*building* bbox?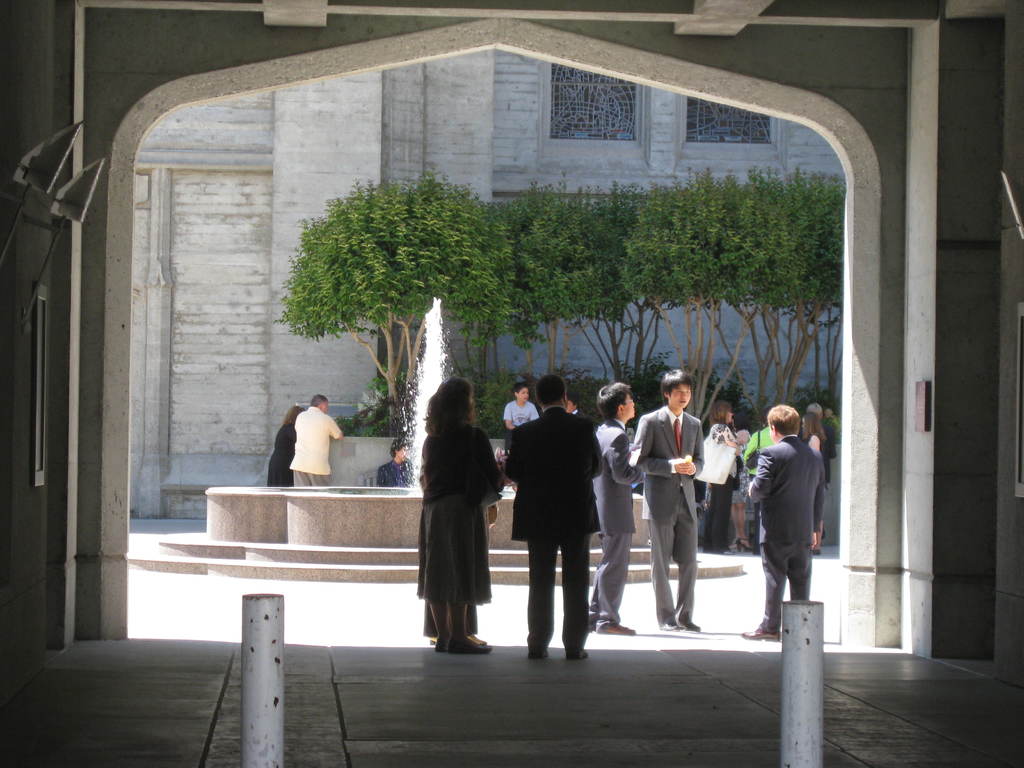
131:50:838:520
